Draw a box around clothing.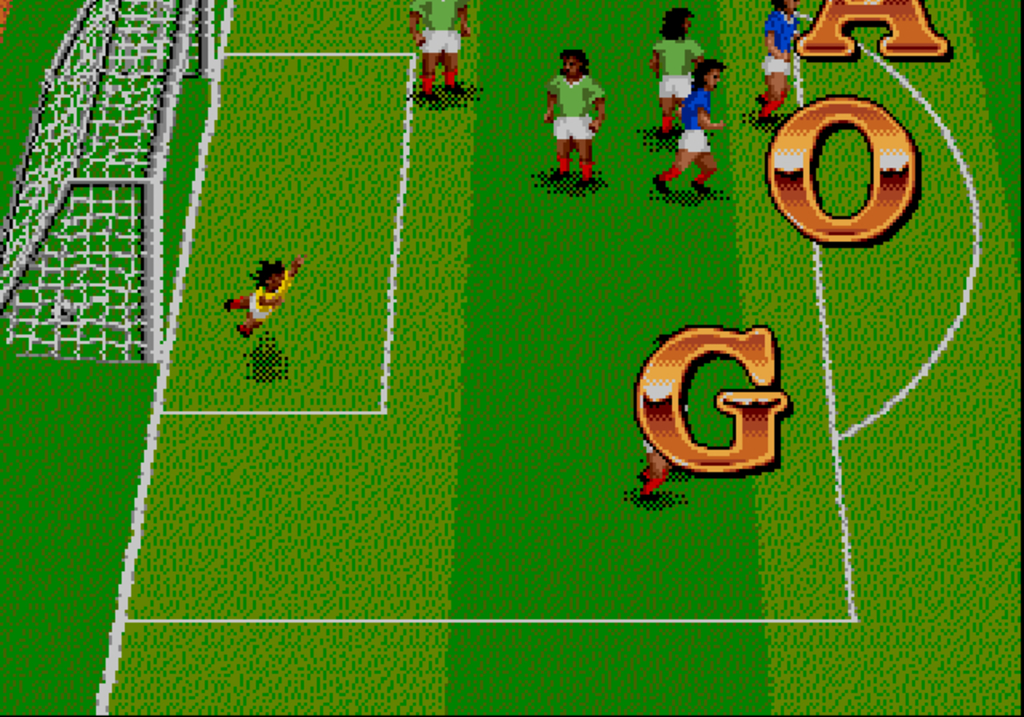
658,90,718,182.
